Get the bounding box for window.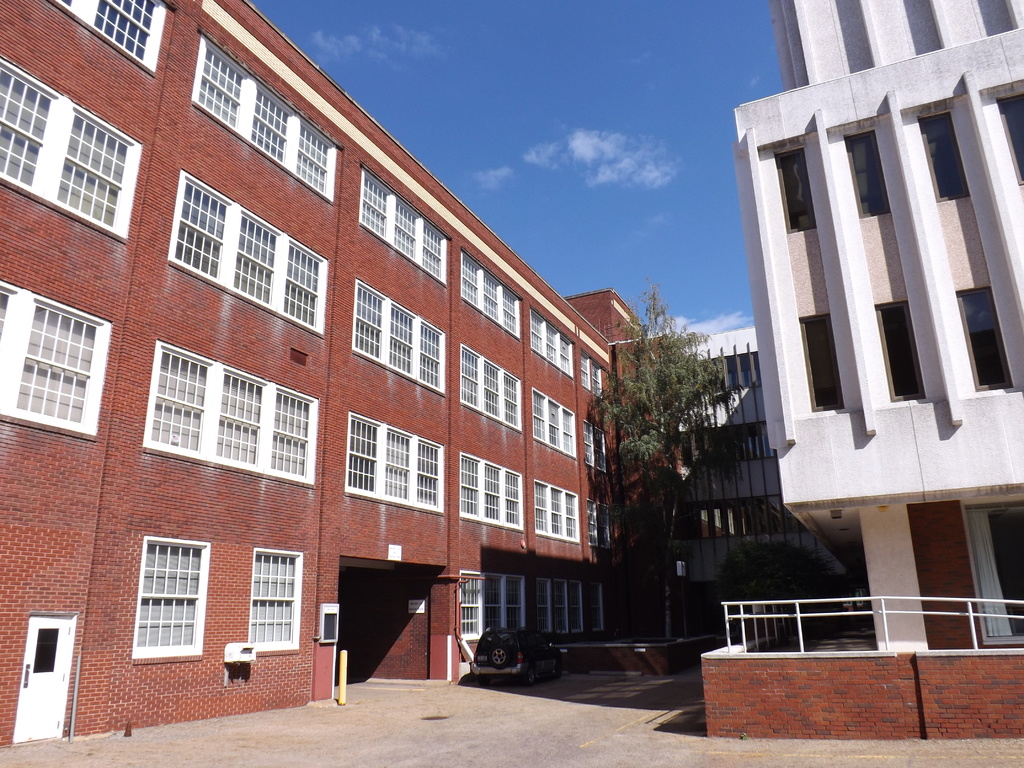
box(360, 168, 453, 281).
